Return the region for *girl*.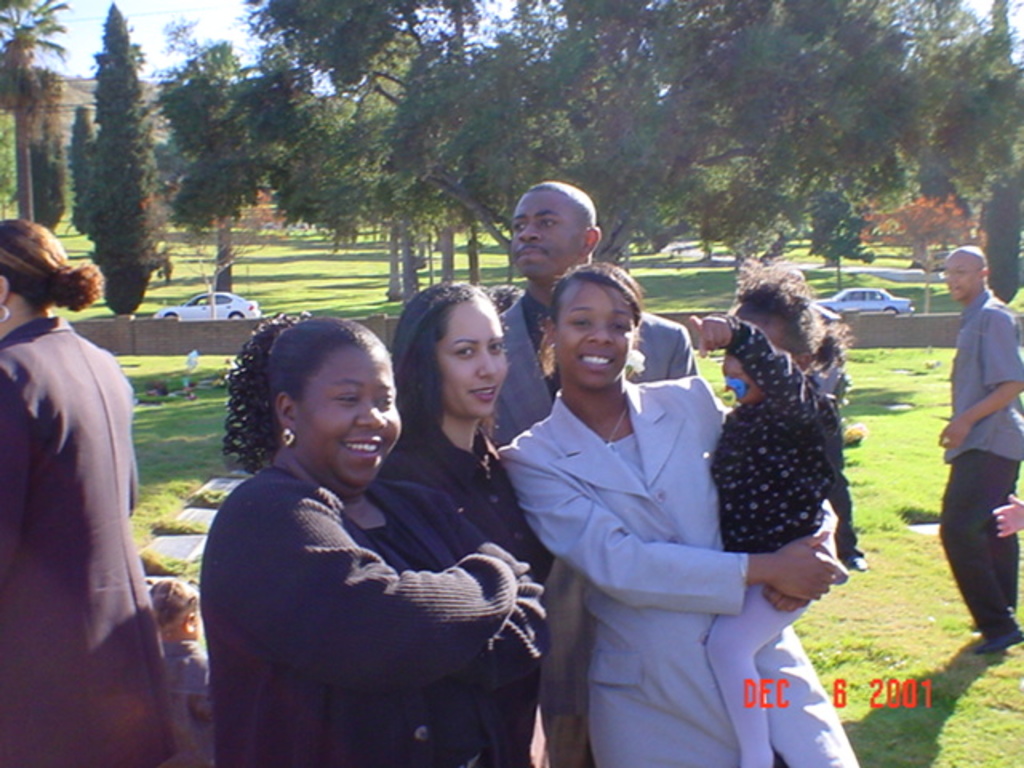
[x1=688, y1=253, x2=854, y2=763].
